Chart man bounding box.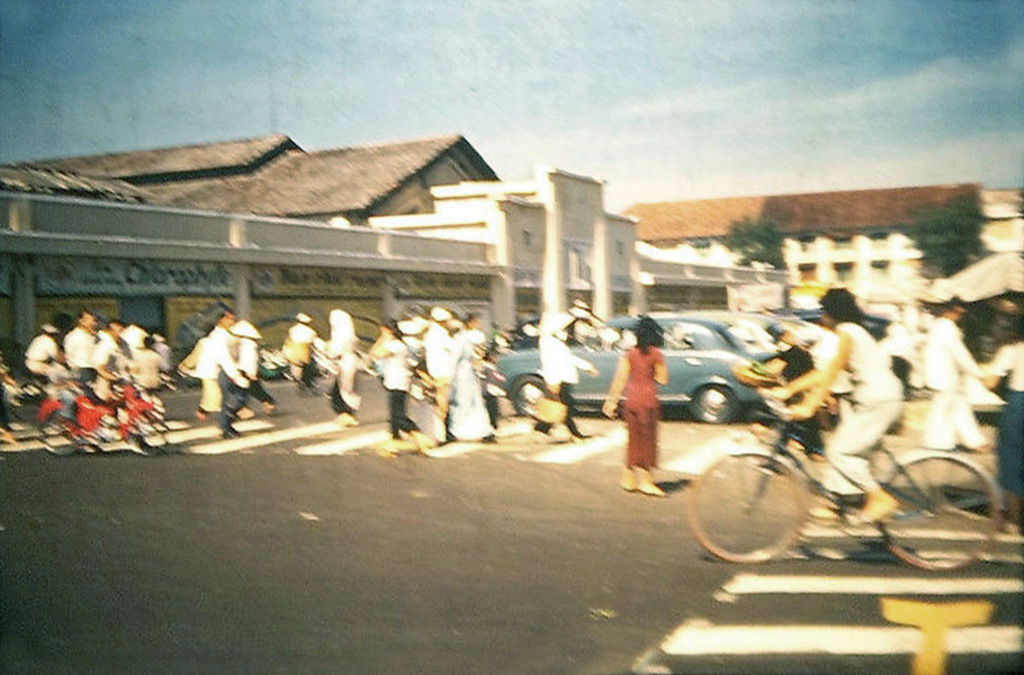
Charted: <box>285,317,316,351</box>.
